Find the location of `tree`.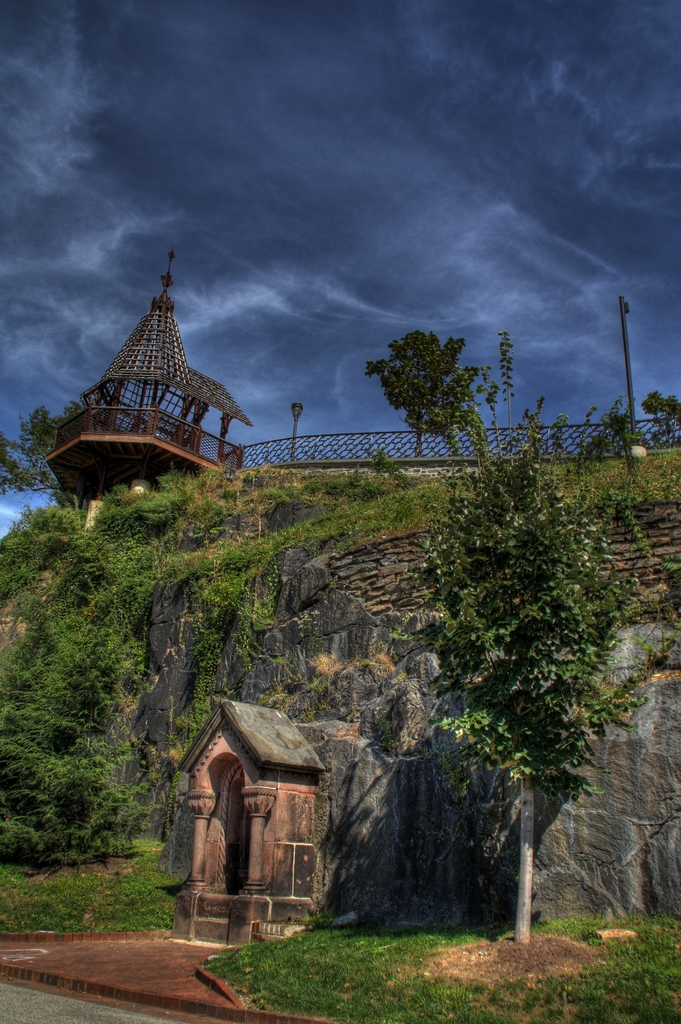
Location: {"x1": 0, "y1": 404, "x2": 85, "y2": 493}.
